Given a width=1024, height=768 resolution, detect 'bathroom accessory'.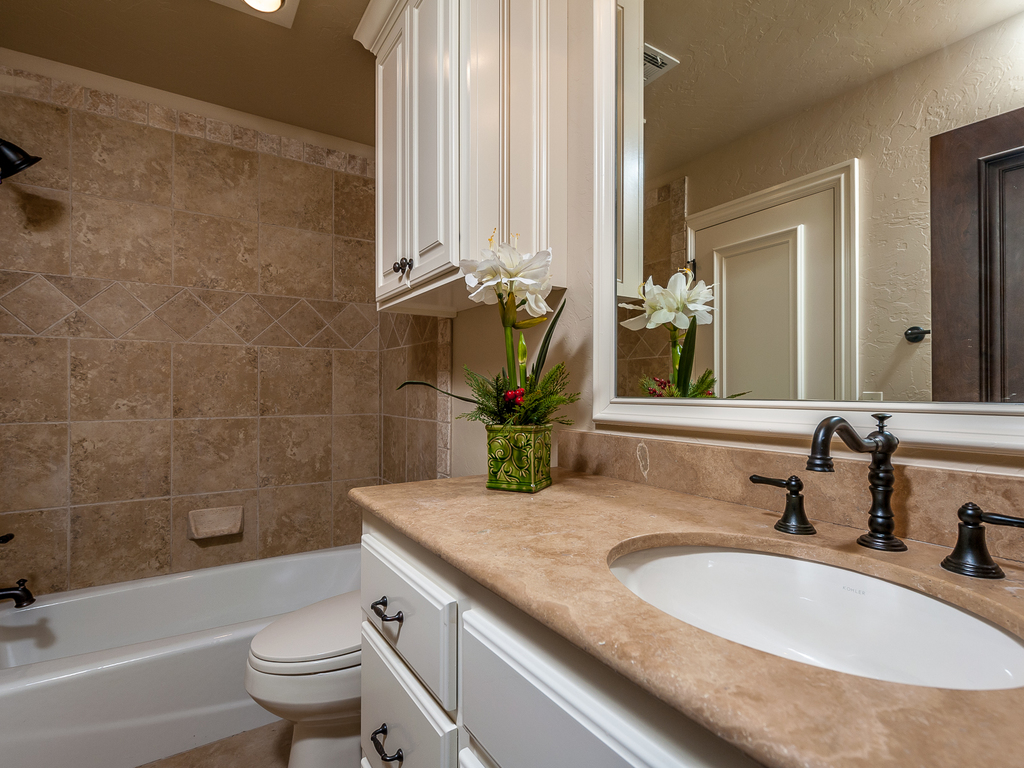
x1=744 y1=471 x2=824 y2=538.
